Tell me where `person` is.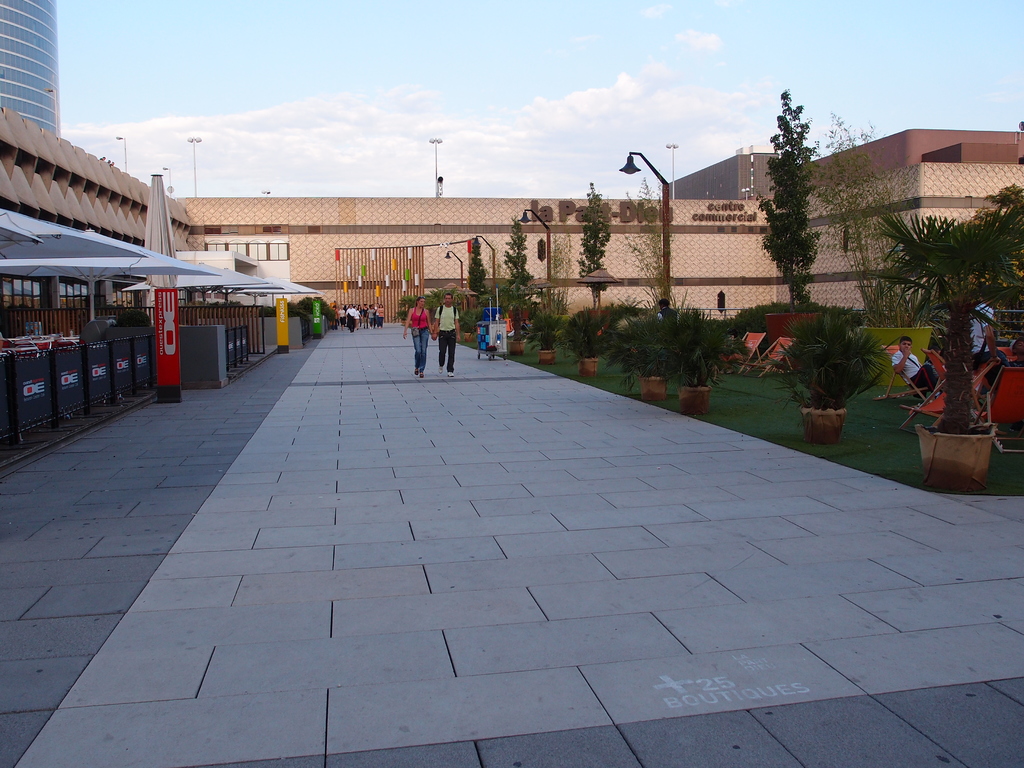
`person` is at 893/338/945/399.
